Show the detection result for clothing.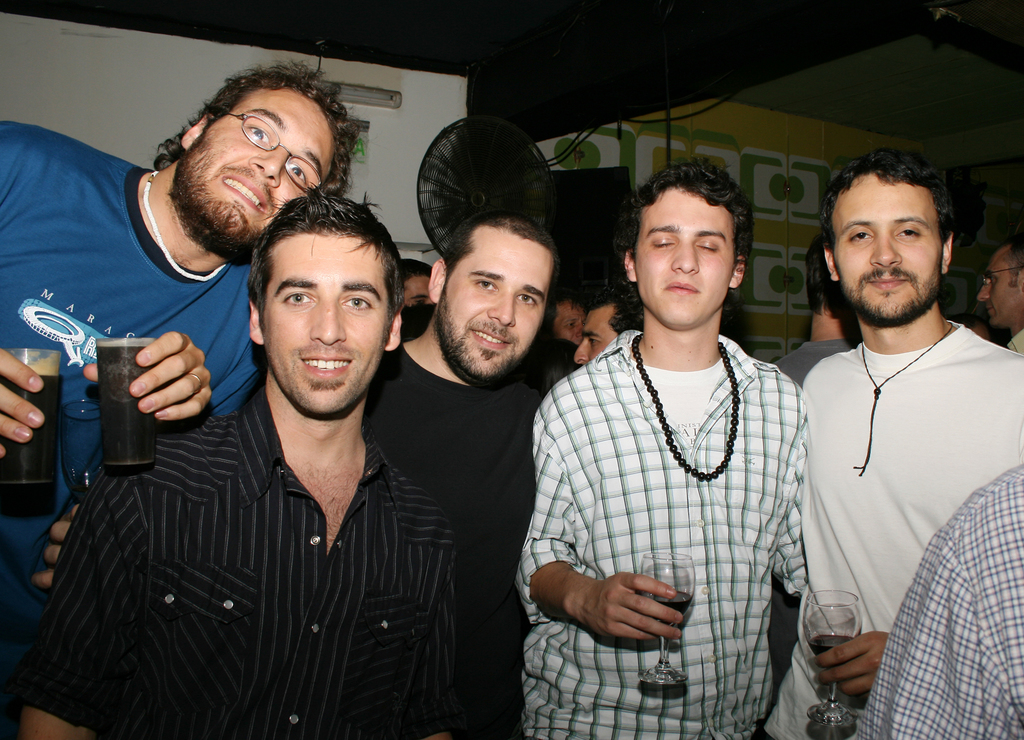
x1=368 y1=328 x2=538 y2=739.
